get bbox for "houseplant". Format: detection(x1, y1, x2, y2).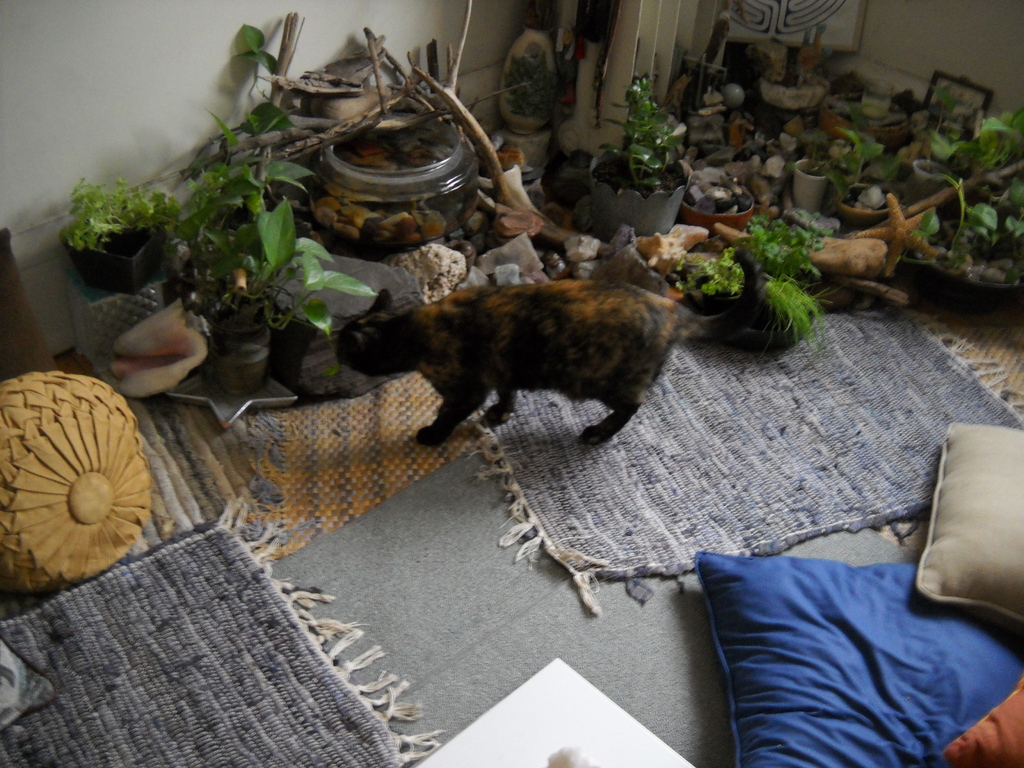
detection(586, 79, 696, 230).
